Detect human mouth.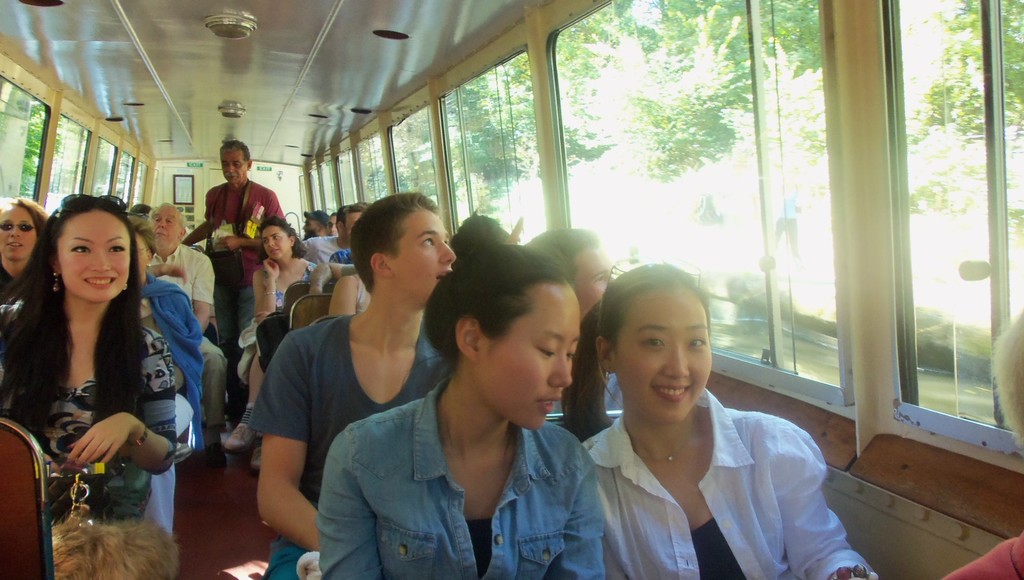
Detected at rect(81, 274, 119, 290).
